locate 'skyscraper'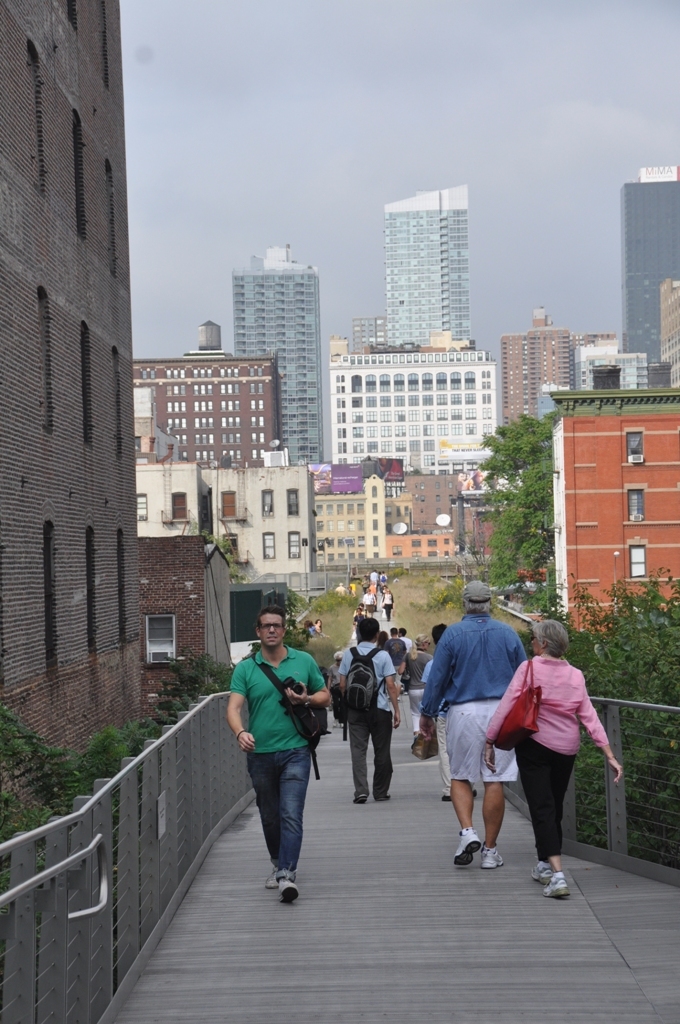
l=620, t=163, r=679, b=372
